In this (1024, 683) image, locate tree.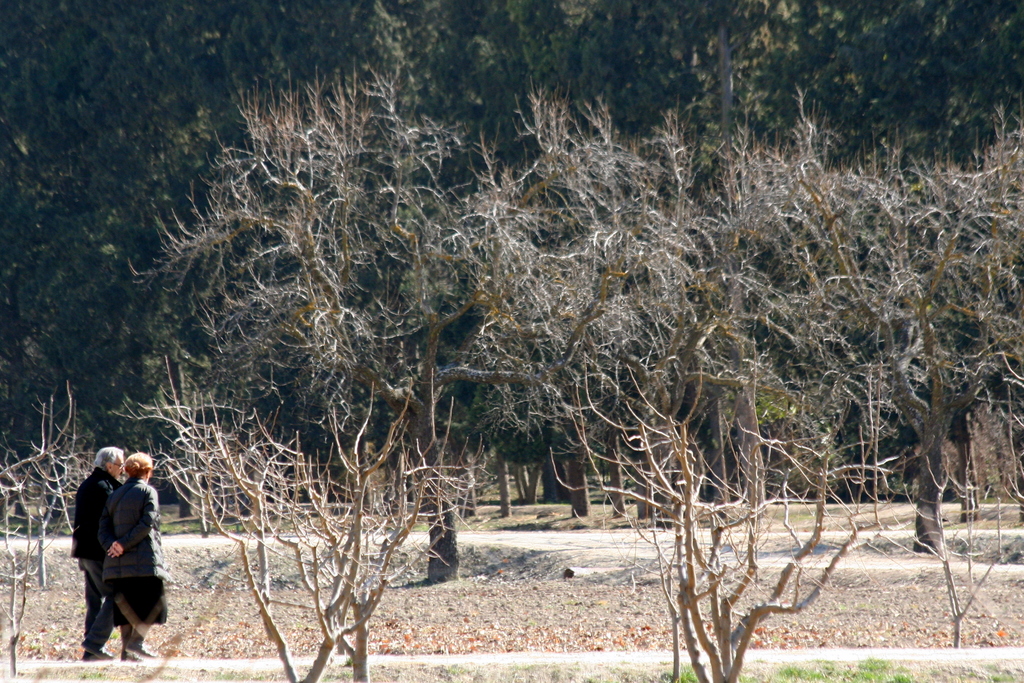
Bounding box: [145,313,258,543].
